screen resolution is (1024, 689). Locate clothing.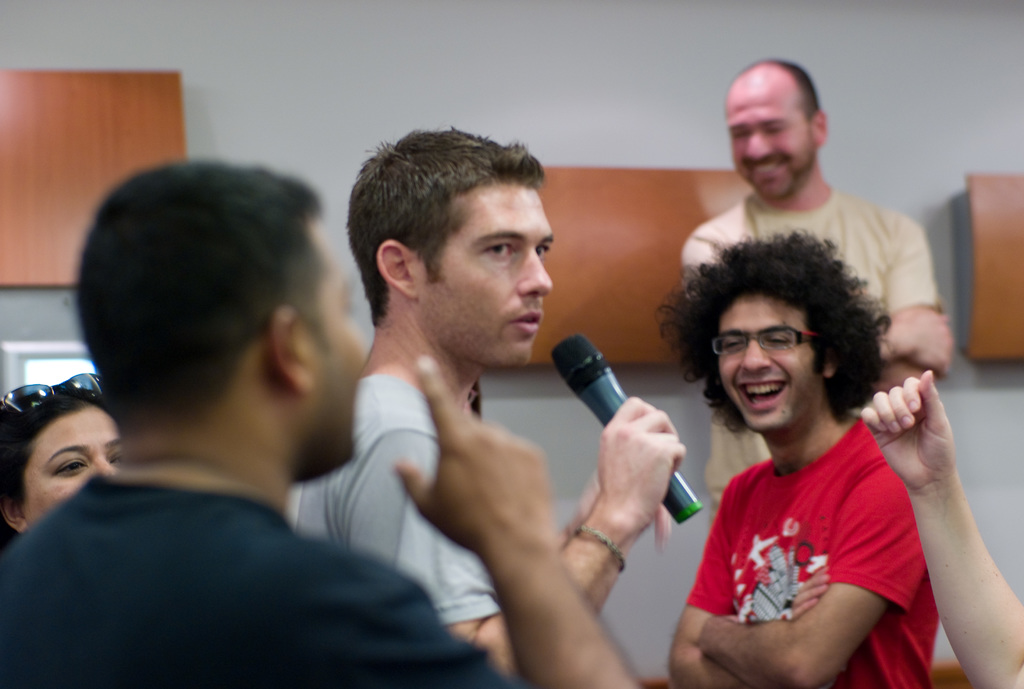
682, 182, 943, 517.
